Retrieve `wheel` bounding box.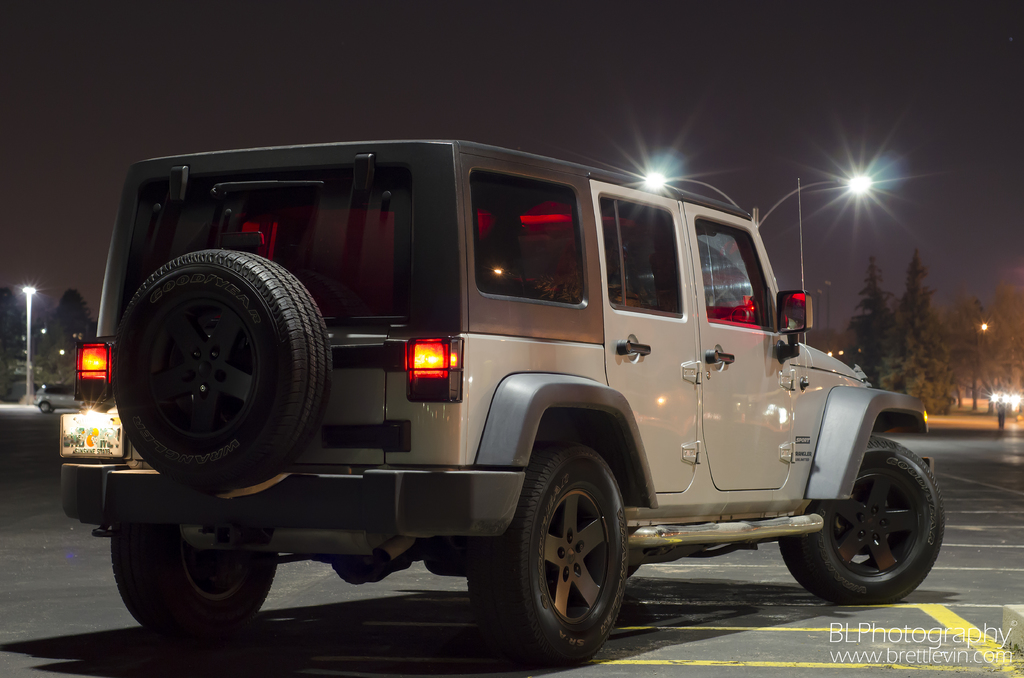
Bounding box: (x1=778, y1=435, x2=945, y2=604).
